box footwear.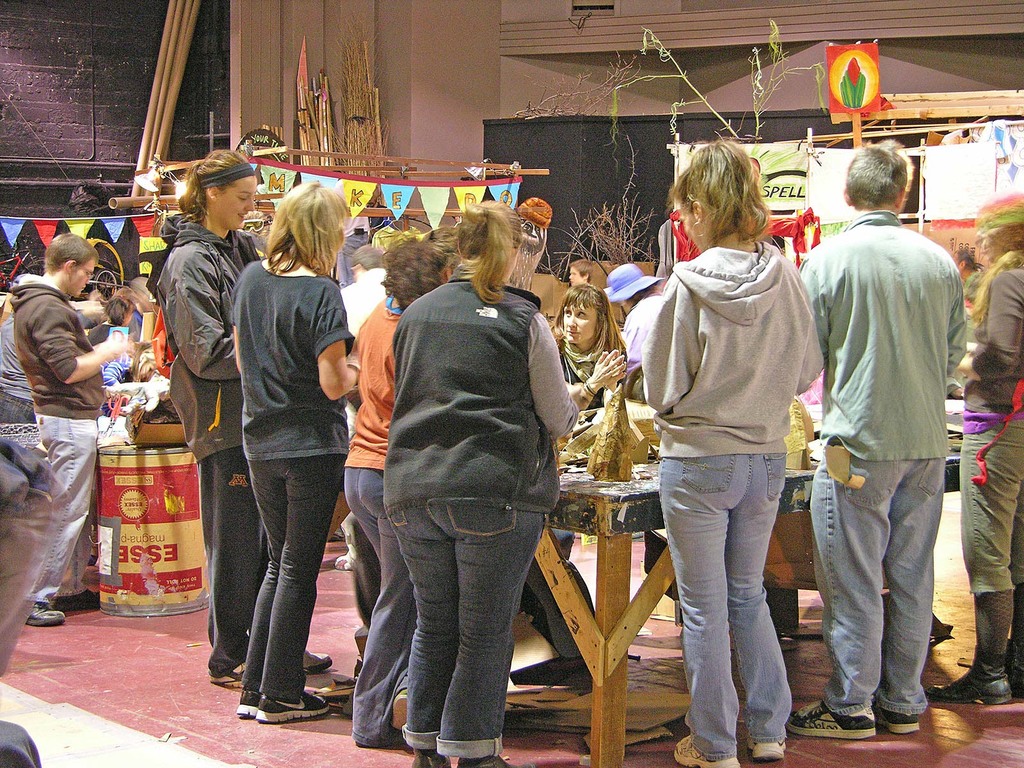
670,733,739,767.
